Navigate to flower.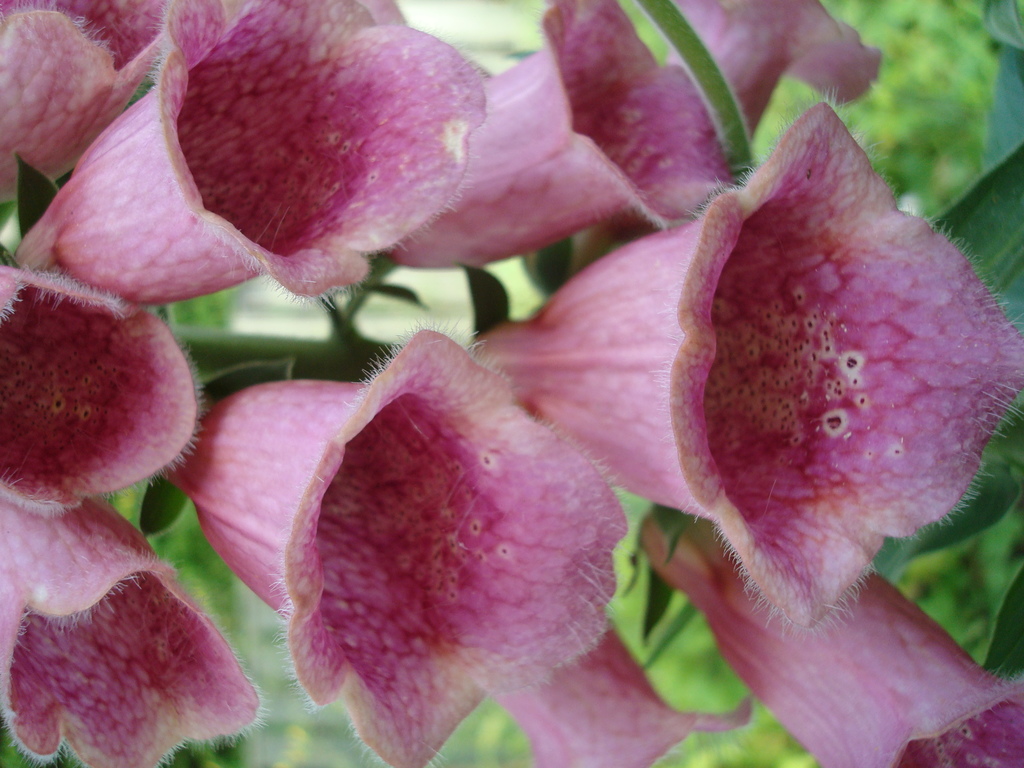
Navigation target: 634/94/995/628.
